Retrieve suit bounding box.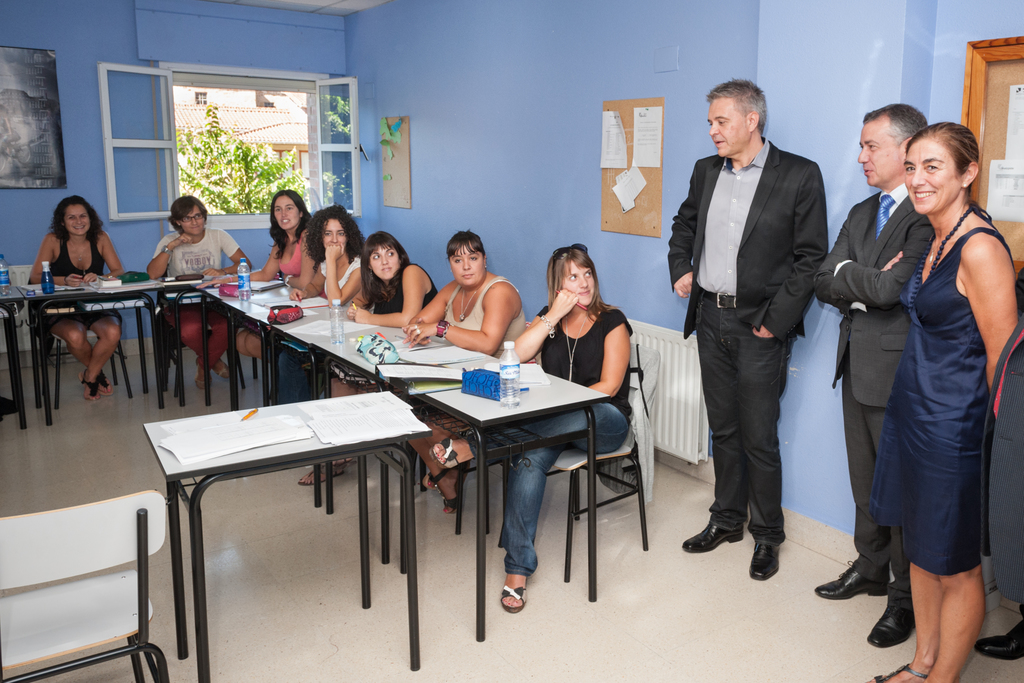
Bounding box: 814:183:937:613.
